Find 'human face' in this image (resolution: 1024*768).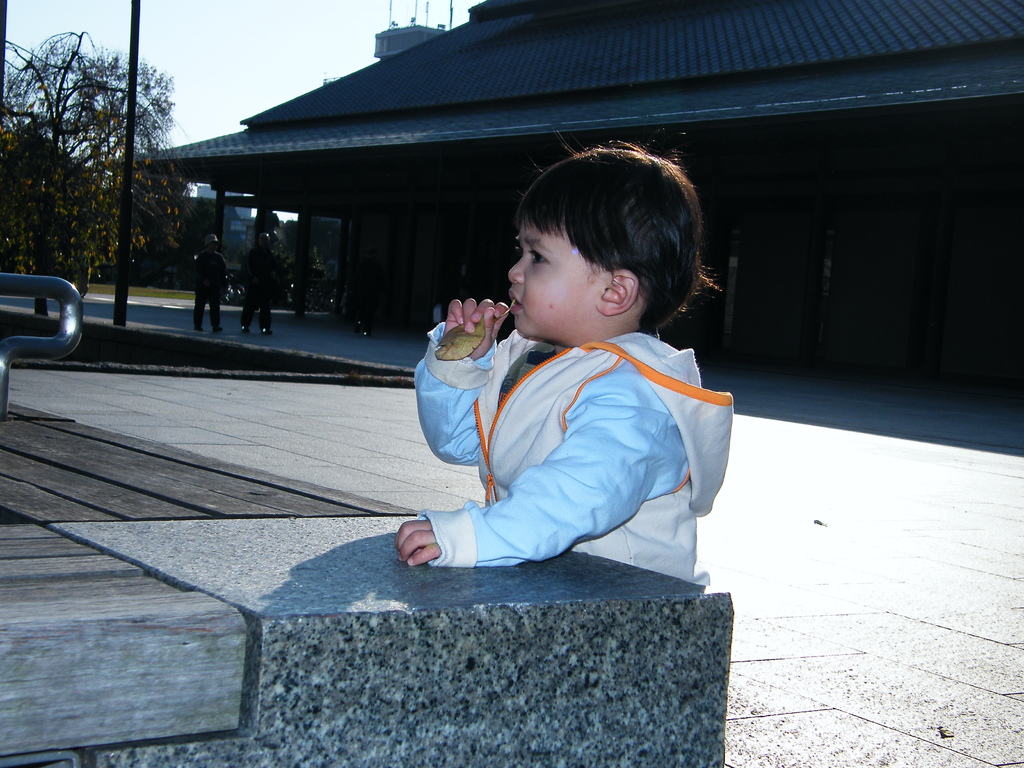
[509, 223, 601, 337].
